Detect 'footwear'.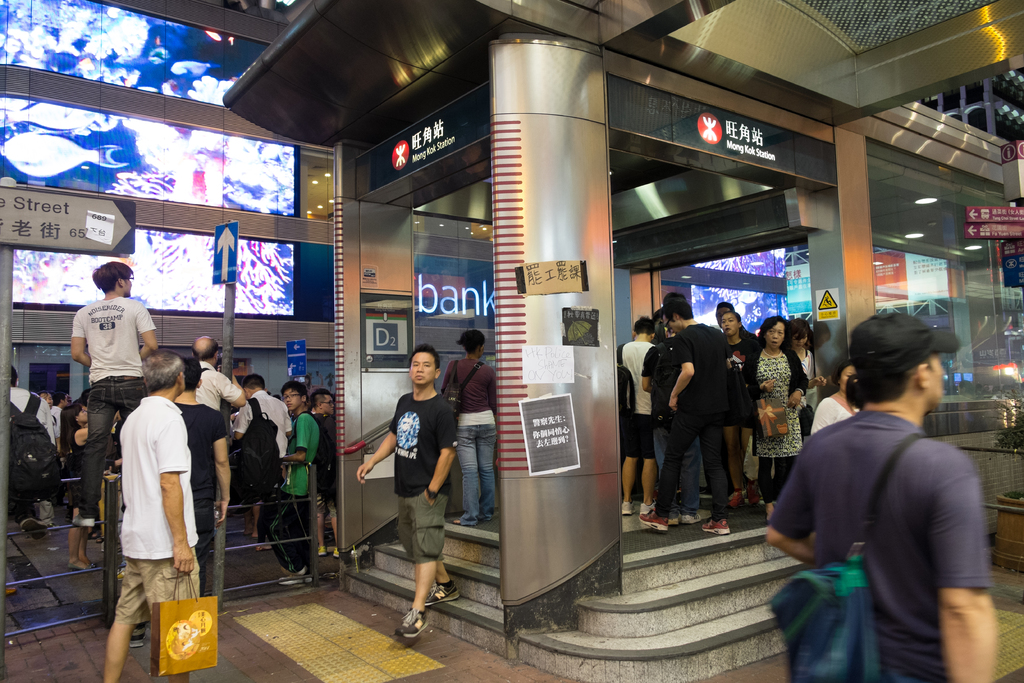
Detected at bbox(452, 520, 460, 525).
